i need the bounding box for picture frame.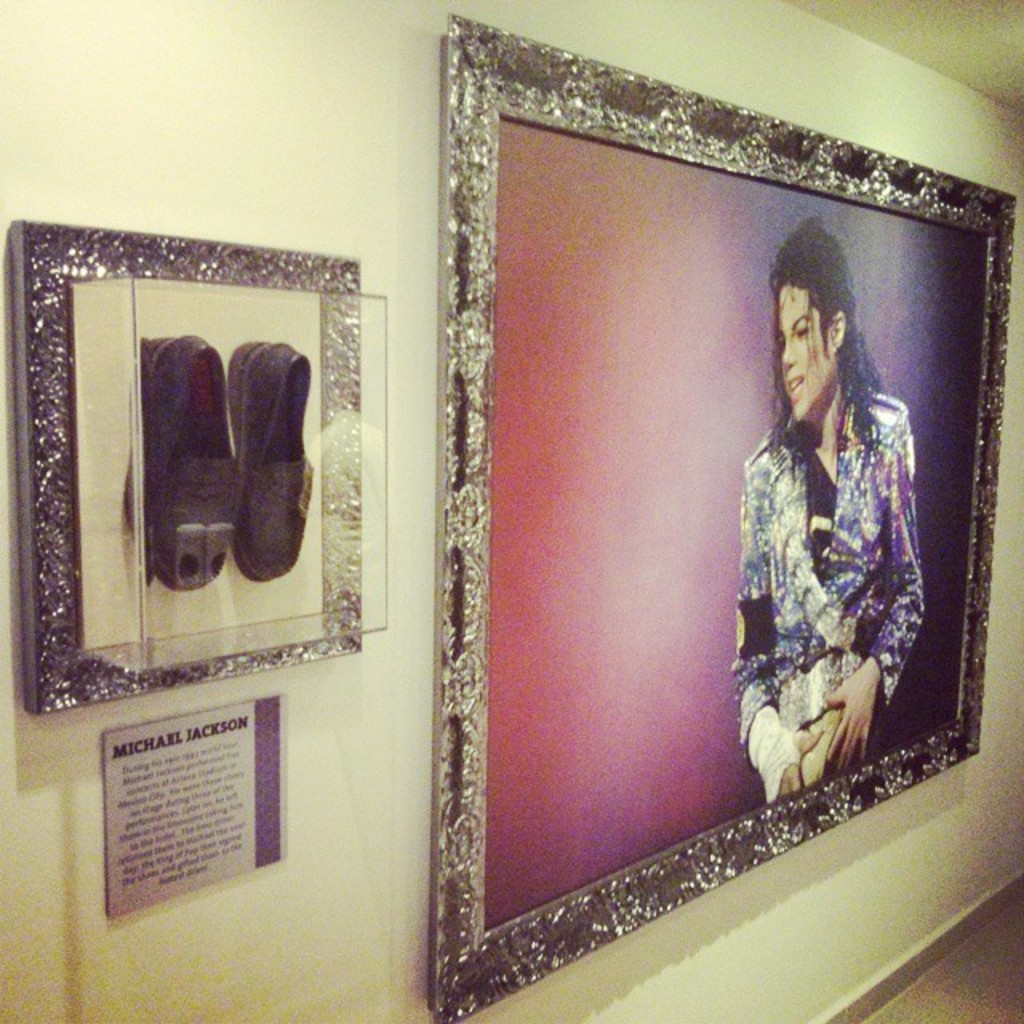
Here it is: {"x1": 432, "y1": 5, "x2": 1019, "y2": 1022}.
